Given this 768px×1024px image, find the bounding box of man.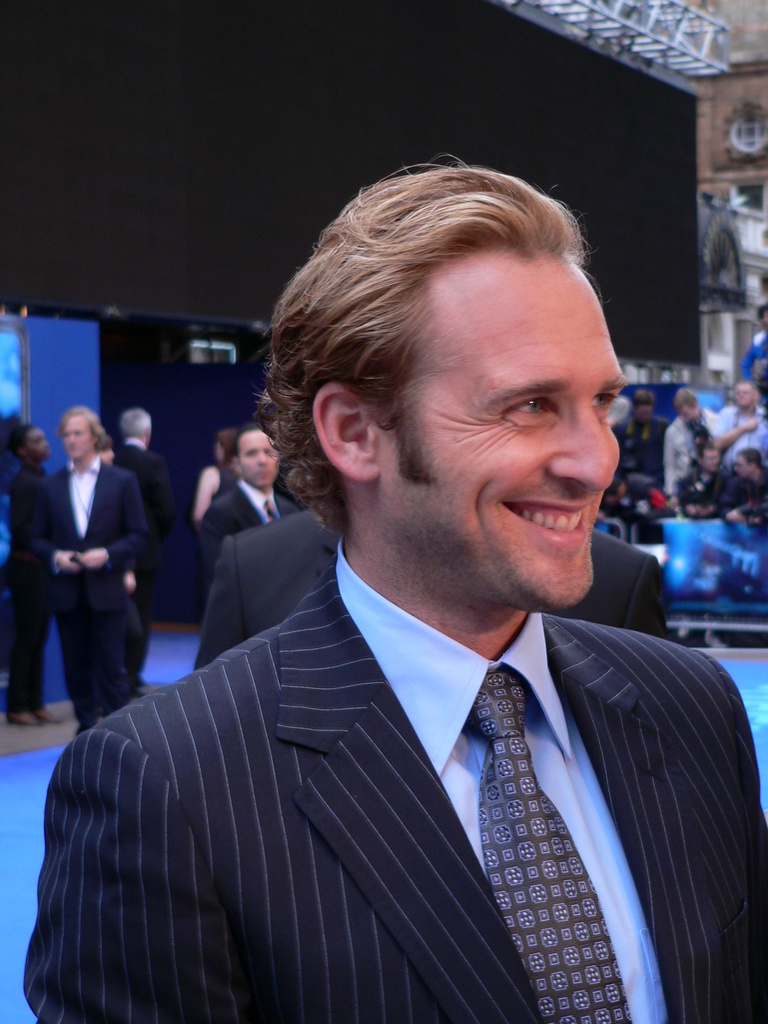
<bbox>200, 424, 303, 572</bbox>.
